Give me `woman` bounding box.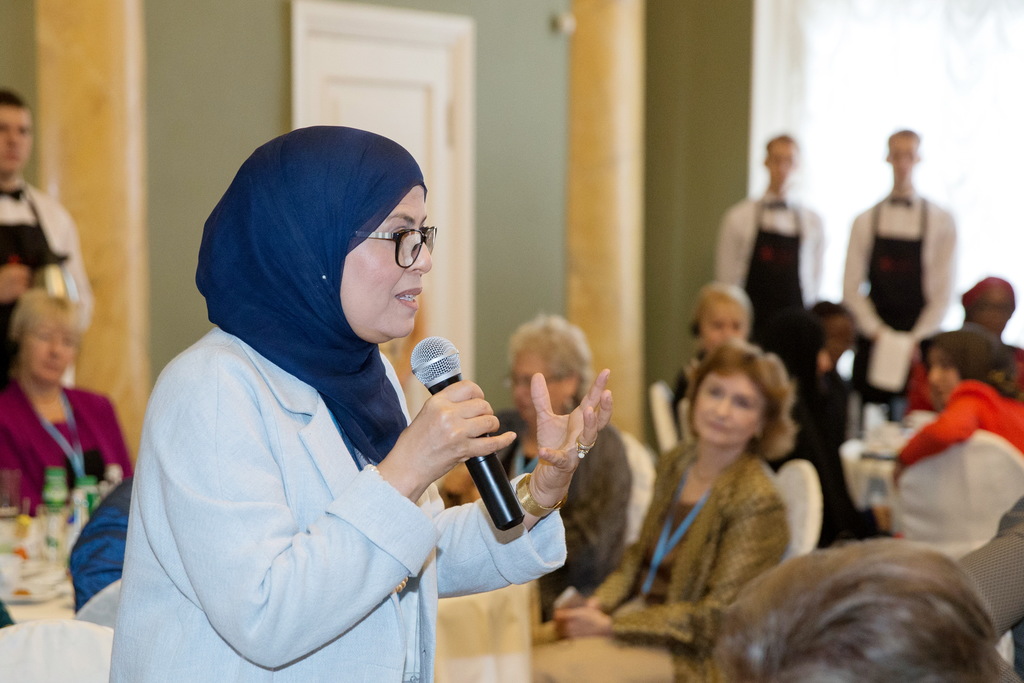
<box>877,322,1023,534</box>.
